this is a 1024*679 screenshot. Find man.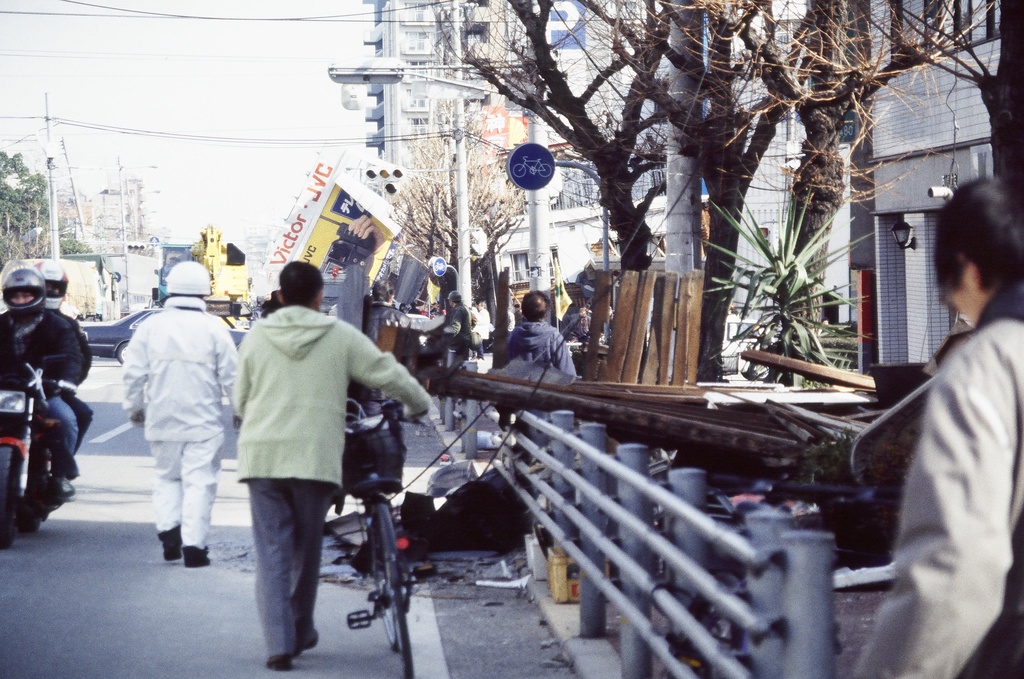
Bounding box: box=[0, 263, 79, 501].
